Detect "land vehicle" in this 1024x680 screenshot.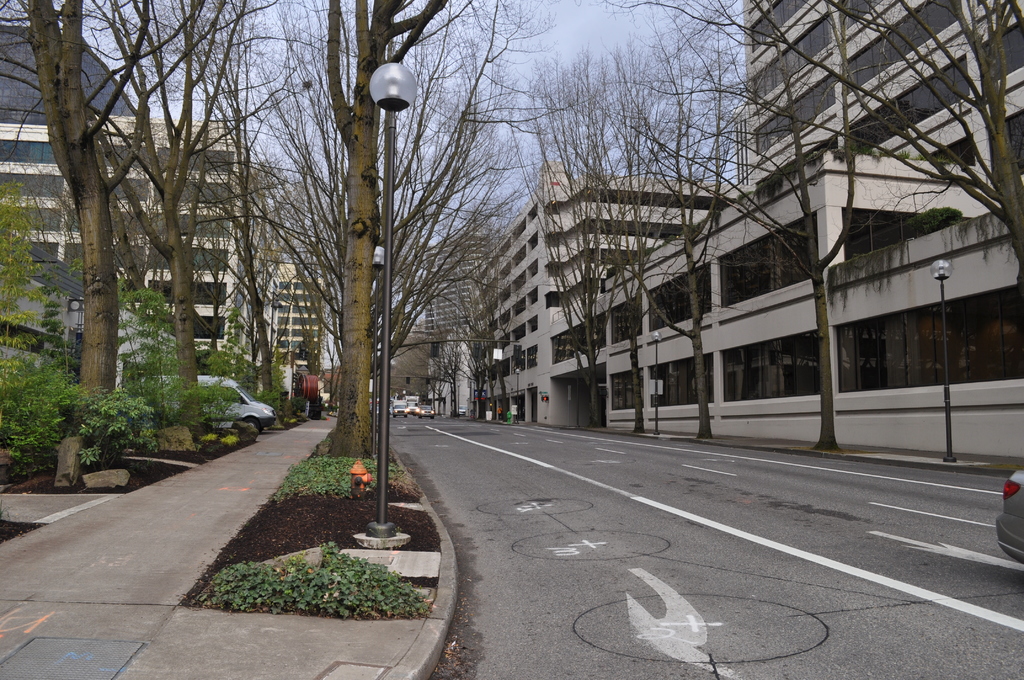
Detection: x1=456 y1=404 x2=467 y2=413.
